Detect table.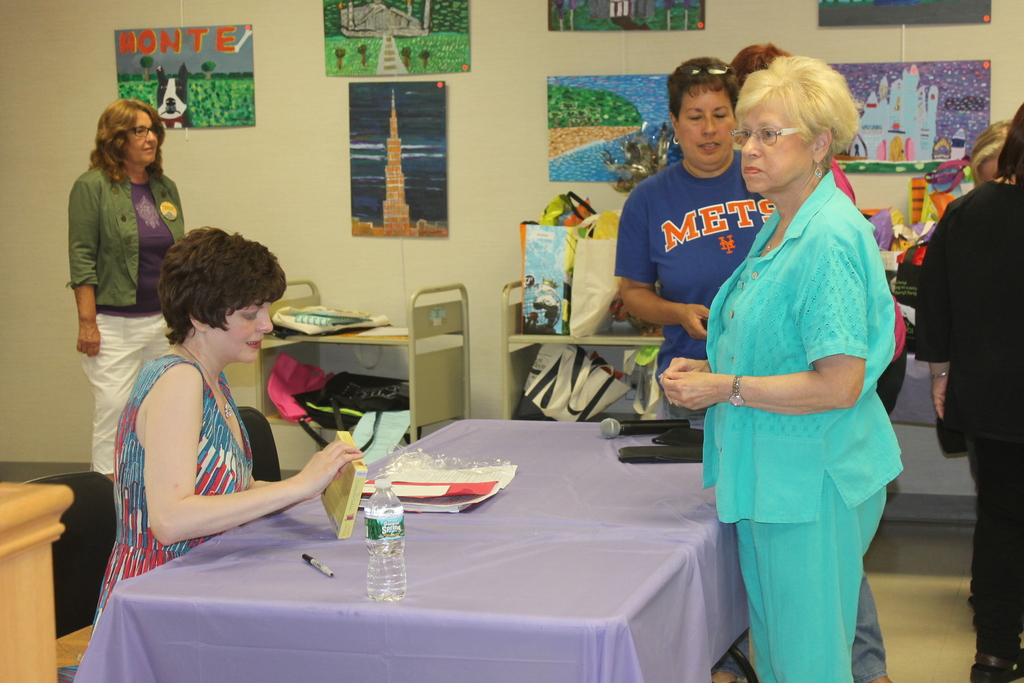
Detected at box=[500, 272, 666, 415].
